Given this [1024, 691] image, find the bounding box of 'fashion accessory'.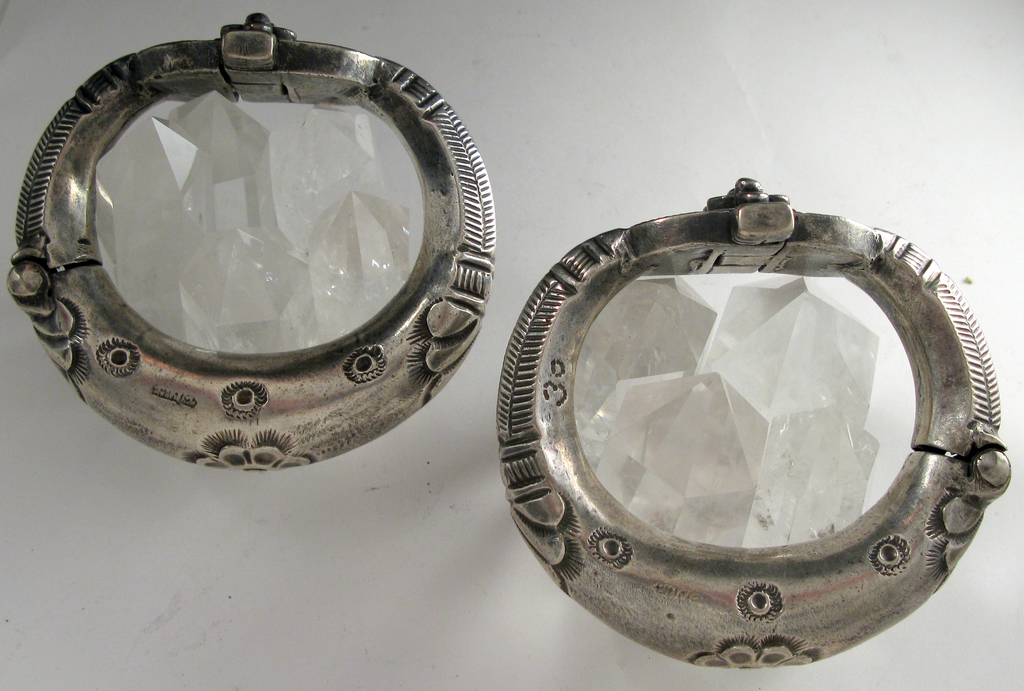
6 12 498 474.
